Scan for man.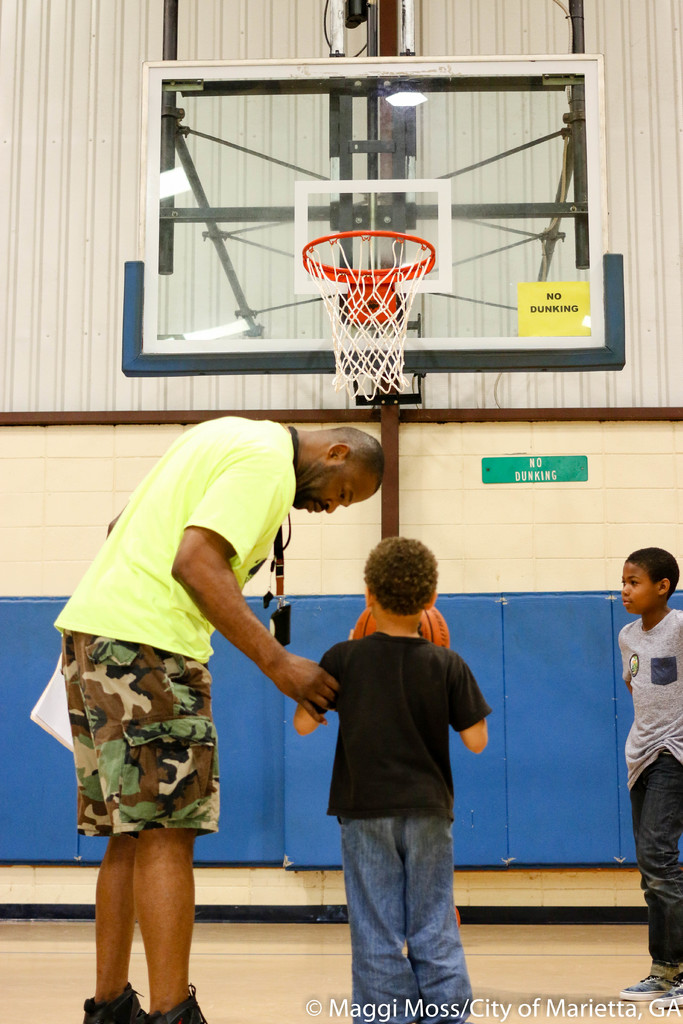
Scan result: (left=69, top=327, right=379, bottom=989).
